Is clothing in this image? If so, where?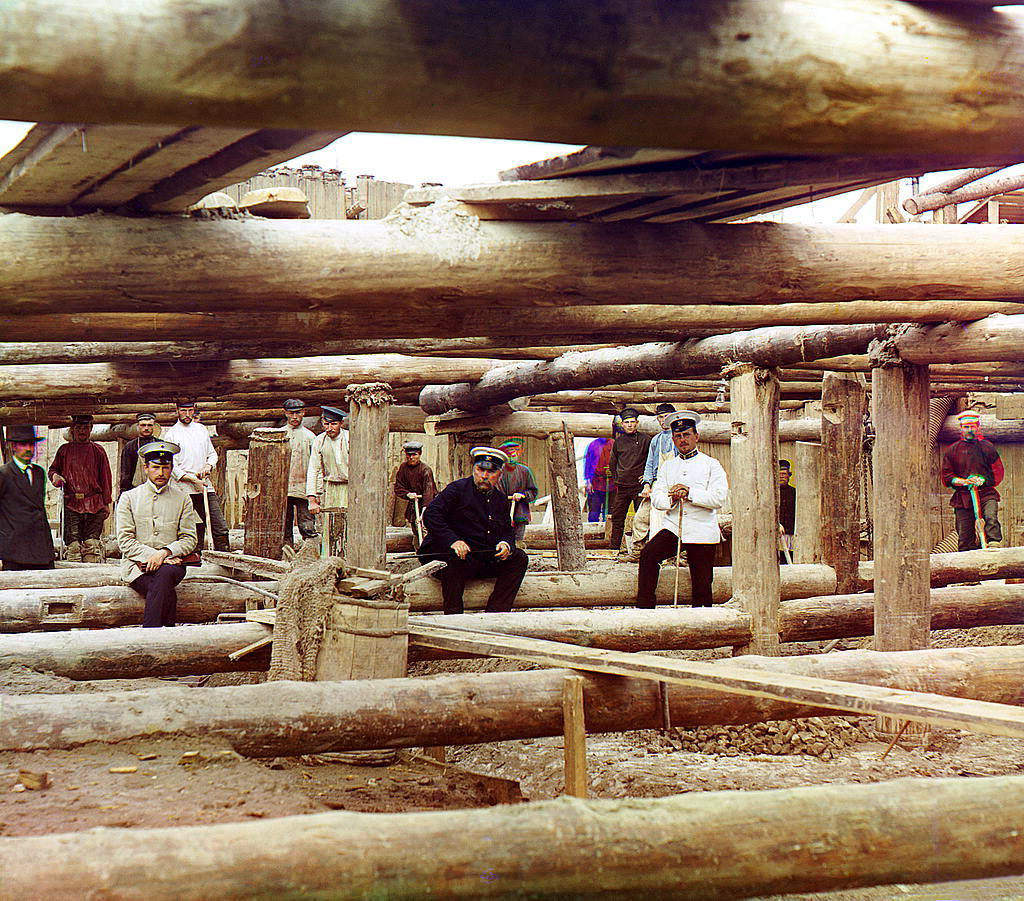
Yes, at bbox=[583, 433, 609, 513].
